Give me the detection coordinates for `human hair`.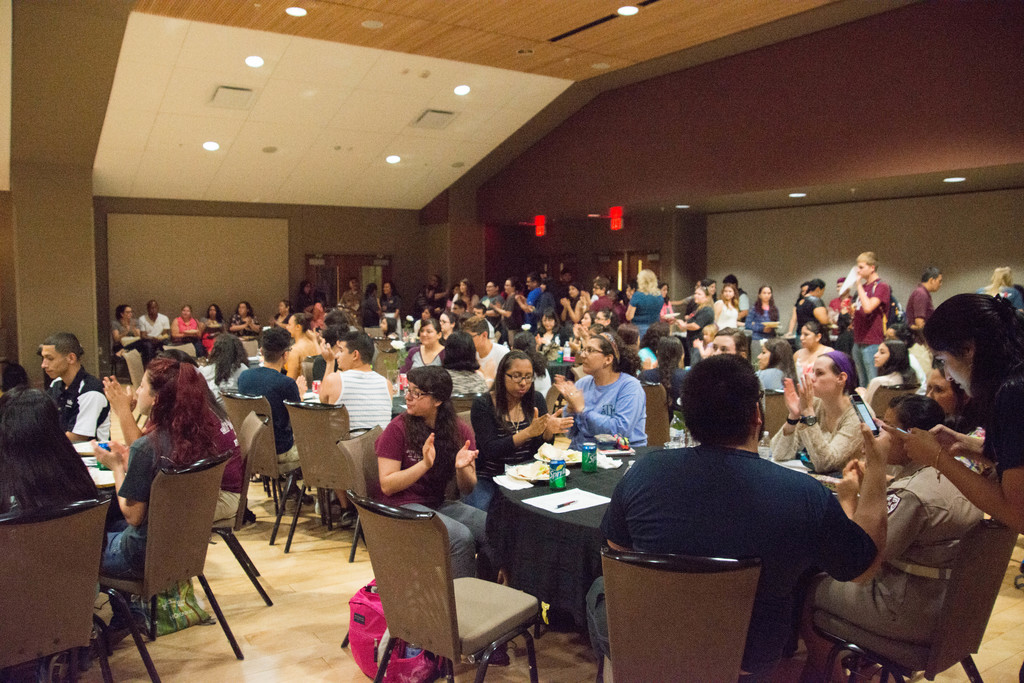
763/335/799/391.
